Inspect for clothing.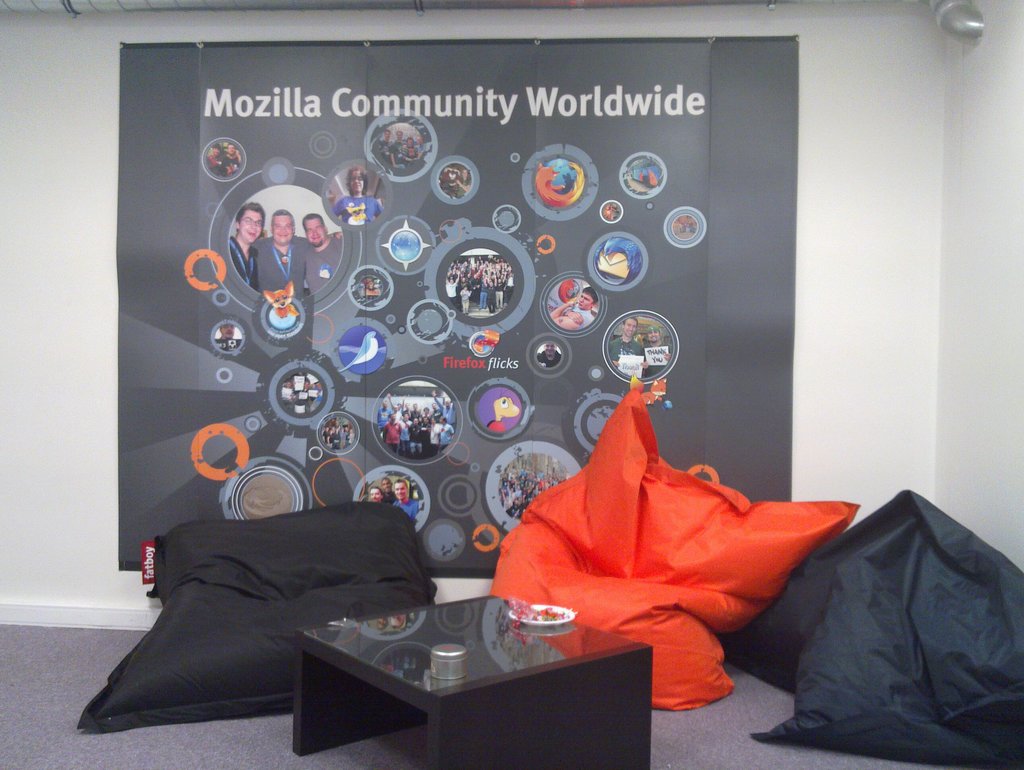
Inspection: {"left": 336, "top": 197, "right": 380, "bottom": 222}.
